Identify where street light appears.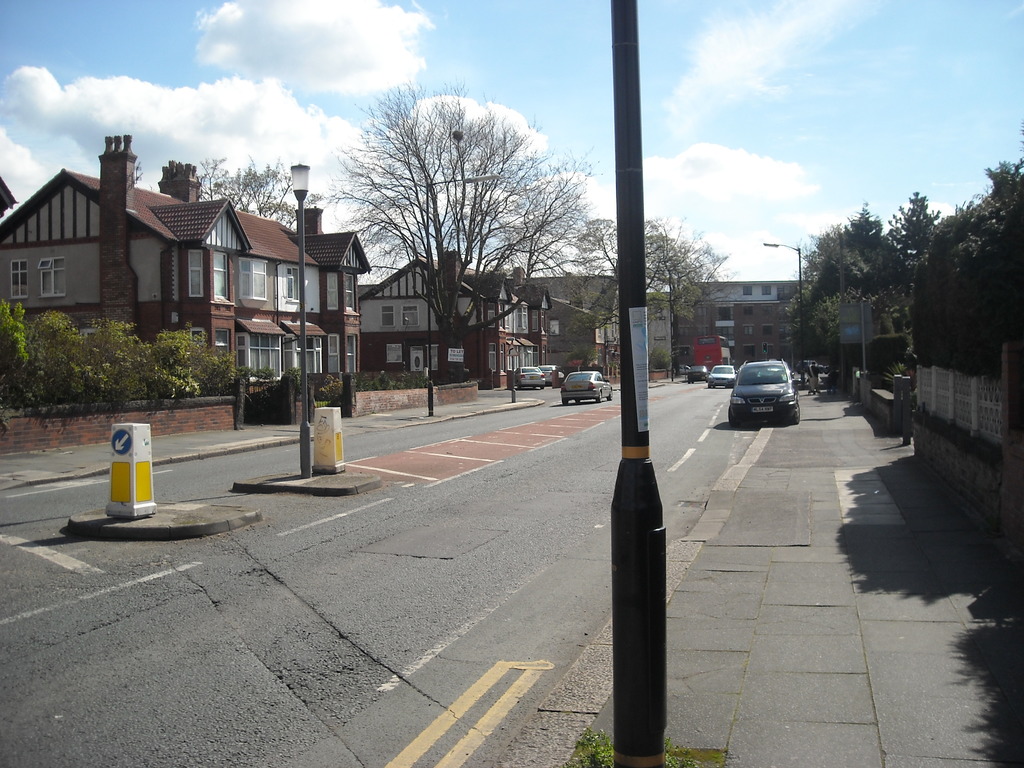
Appears at box(420, 174, 504, 418).
